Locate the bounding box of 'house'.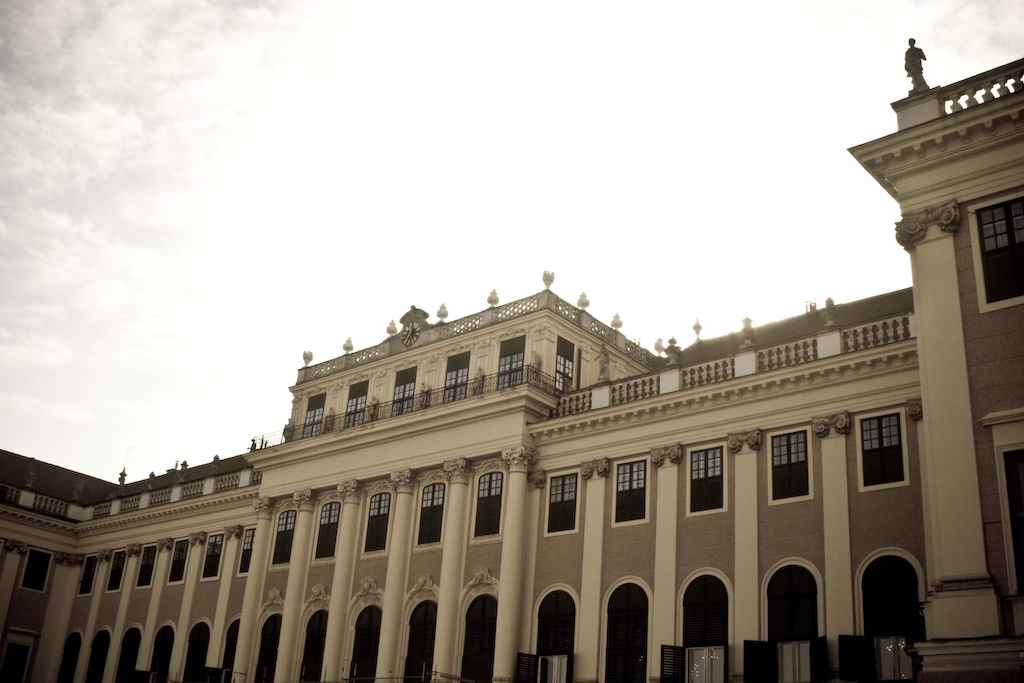
Bounding box: 0/456/100/682.
